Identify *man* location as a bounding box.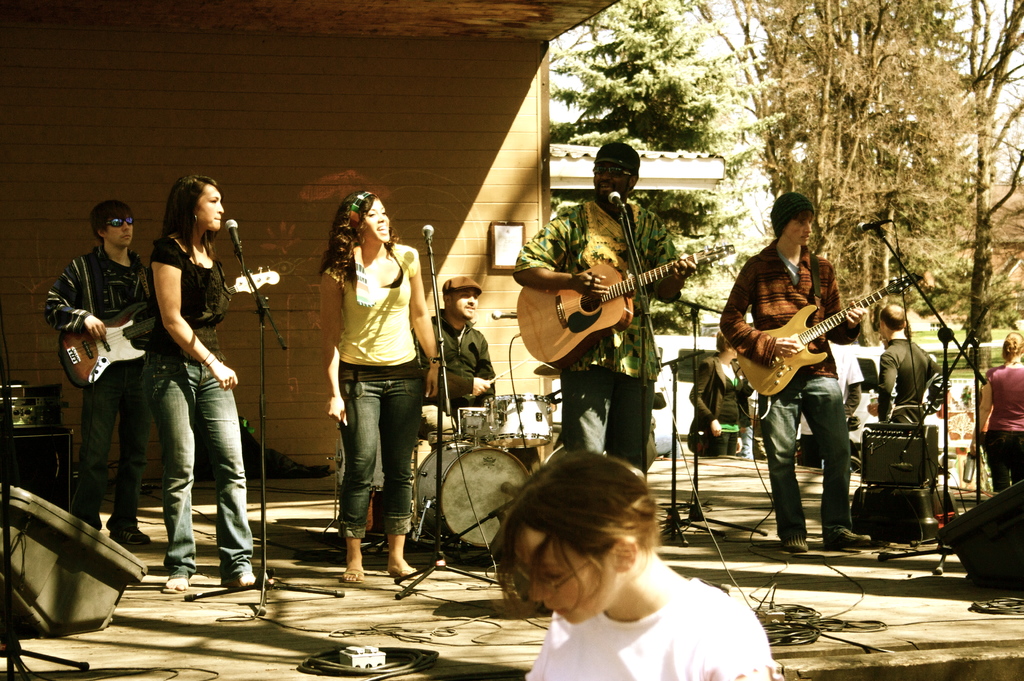
x1=715 y1=197 x2=864 y2=550.
